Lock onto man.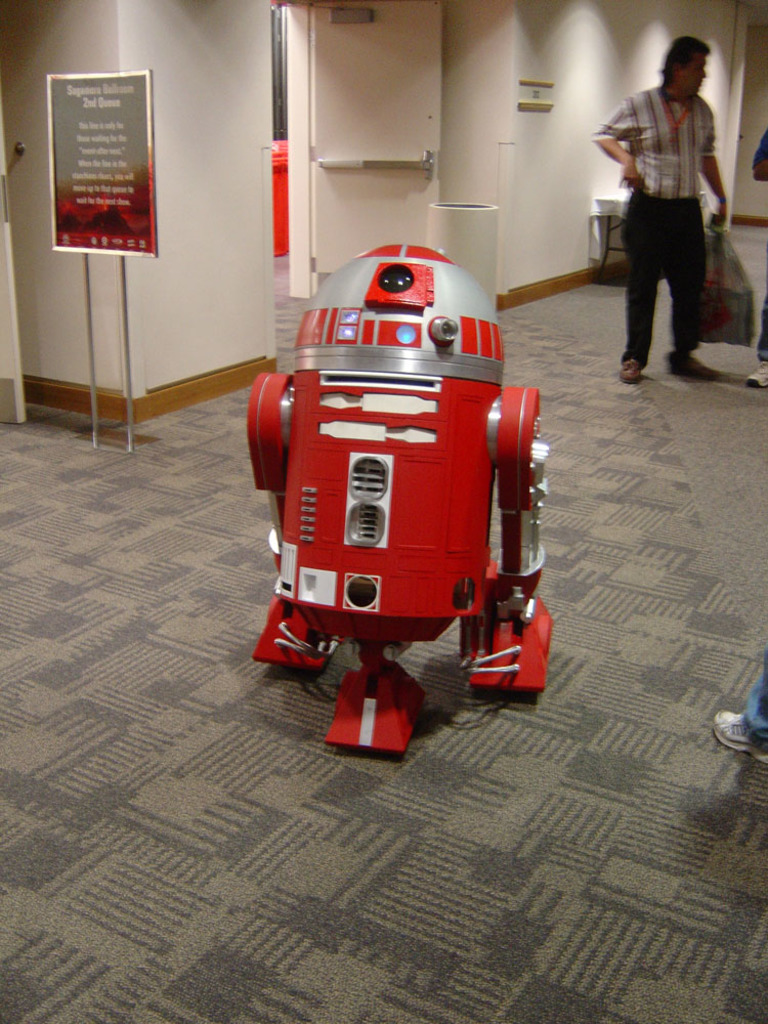
Locked: (x1=603, y1=34, x2=743, y2=387).
